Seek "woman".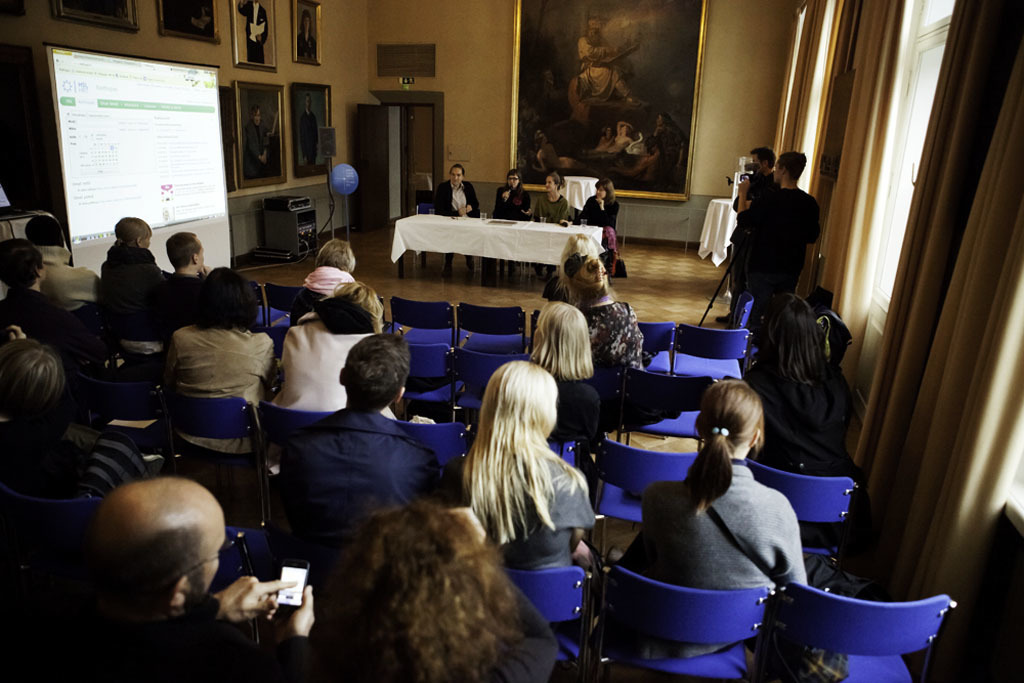
box=[487, 170, 519, 272].
